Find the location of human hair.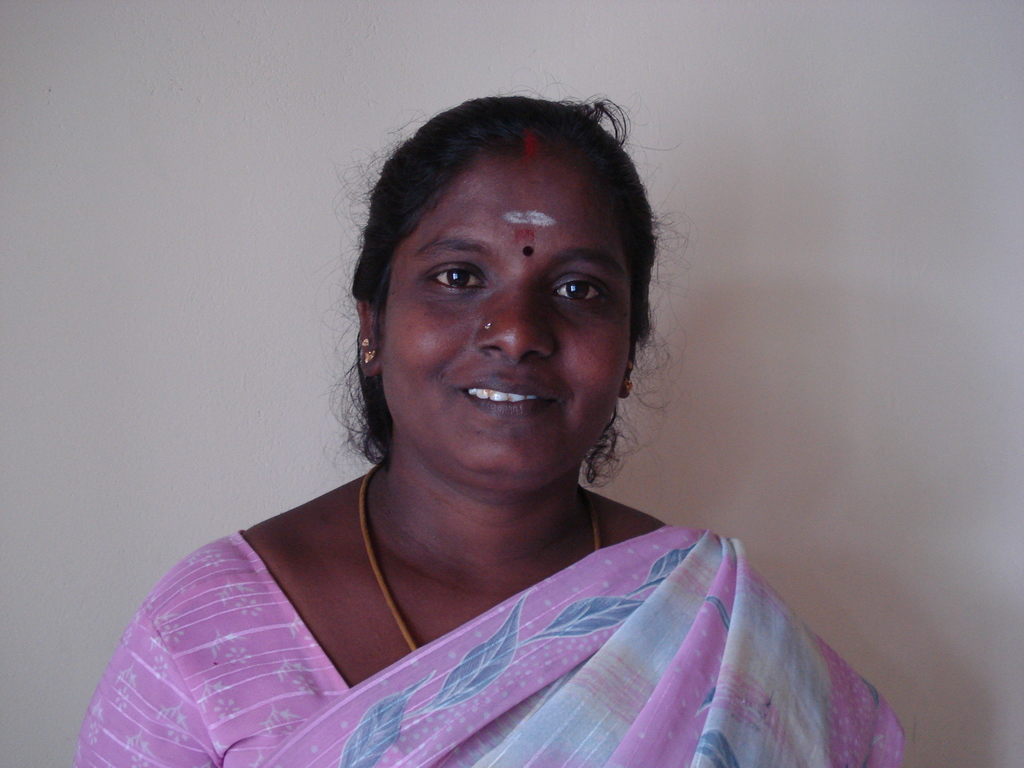
Location: left=340, top=81, right=653, bottom=437.
